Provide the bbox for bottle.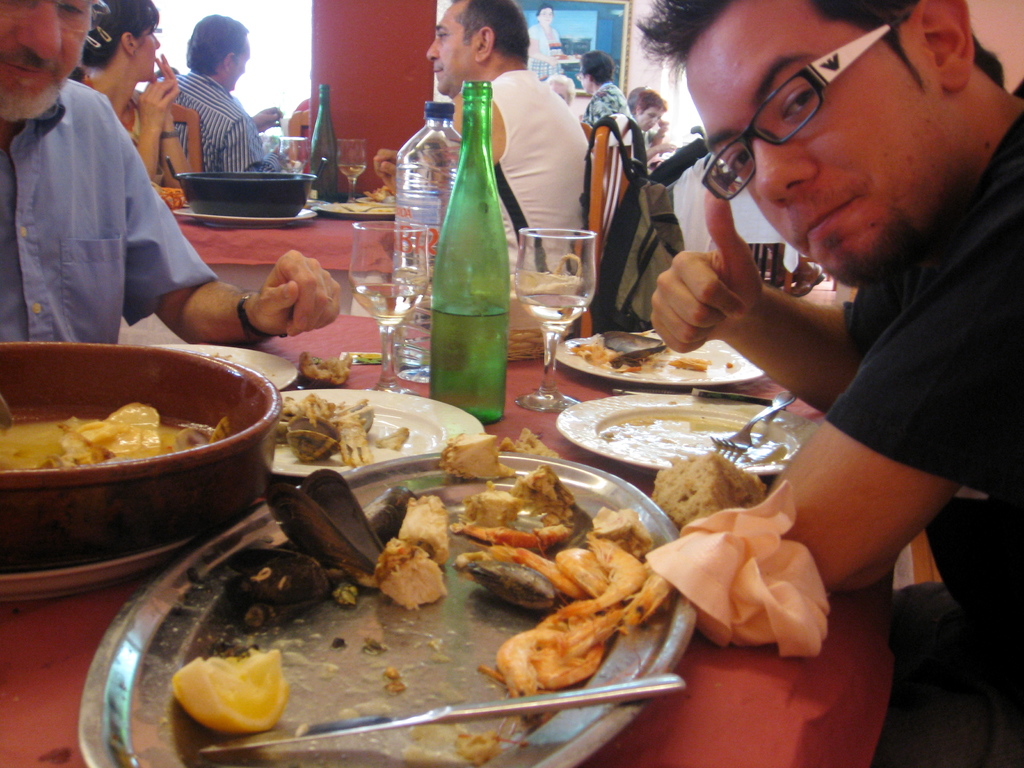
(431, 82, 508, 428).
